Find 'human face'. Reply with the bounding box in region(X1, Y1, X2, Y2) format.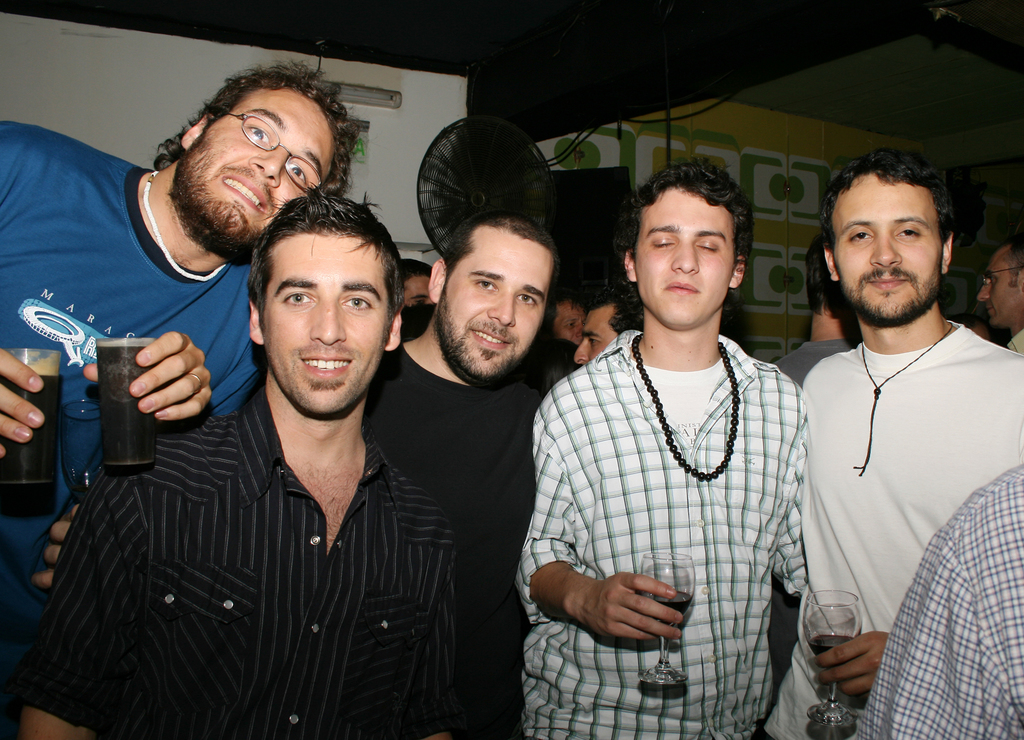
region(982, 248, 1014, 326).
